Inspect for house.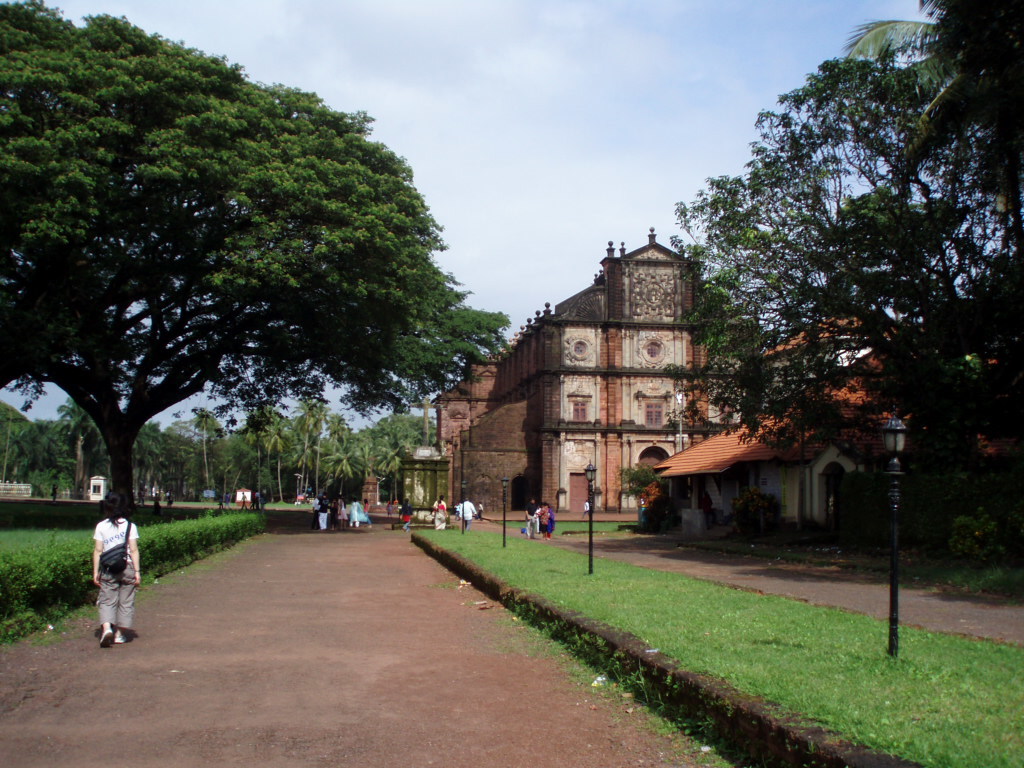
Inspection: detection(391, 229, 1023, 540).
